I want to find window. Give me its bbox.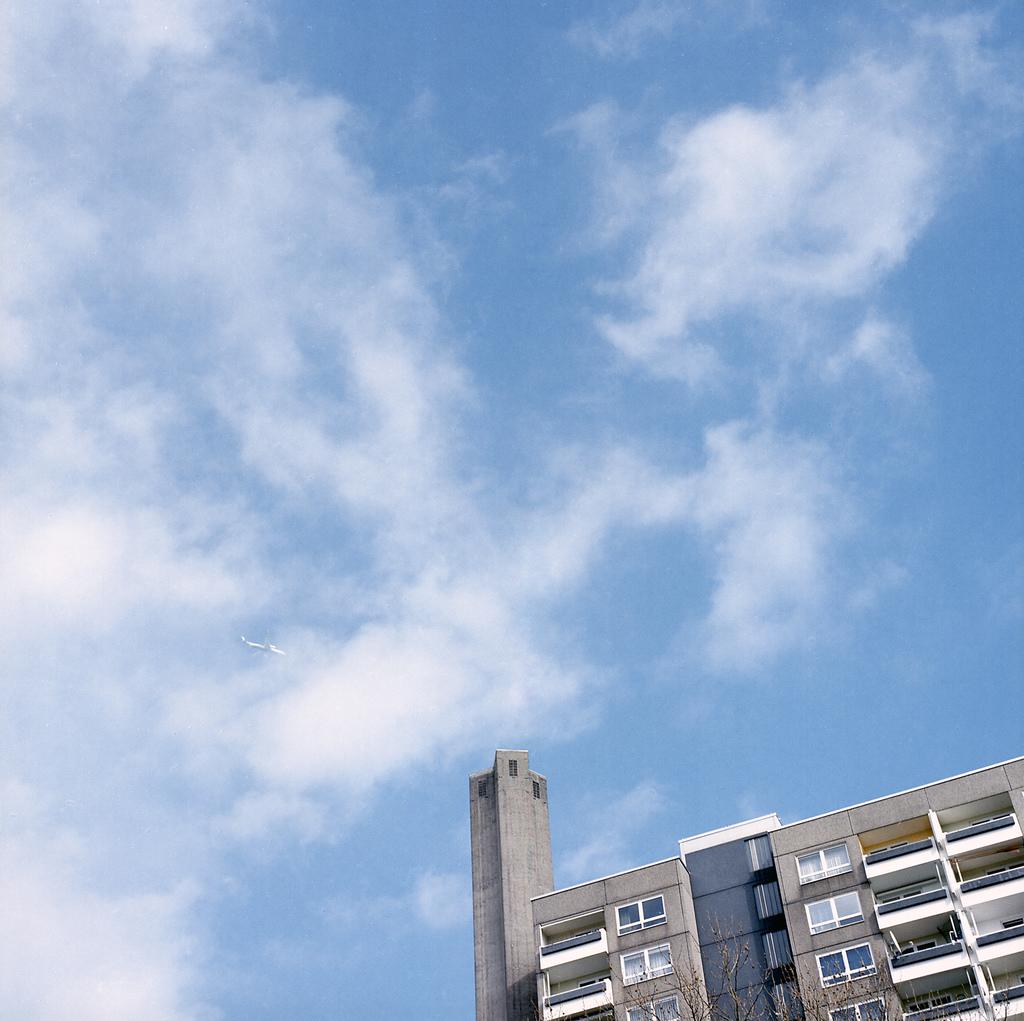
[794,842,854,883].
